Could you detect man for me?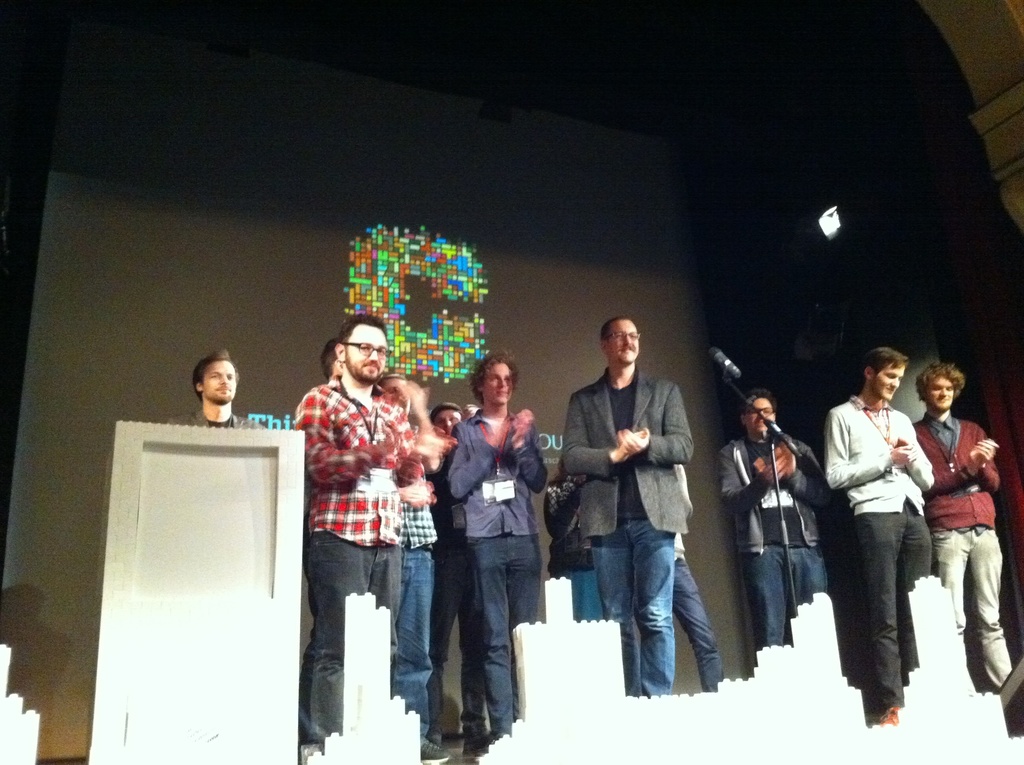
Detection result: [x1=812, y1=350, x2=962, y2=738].
